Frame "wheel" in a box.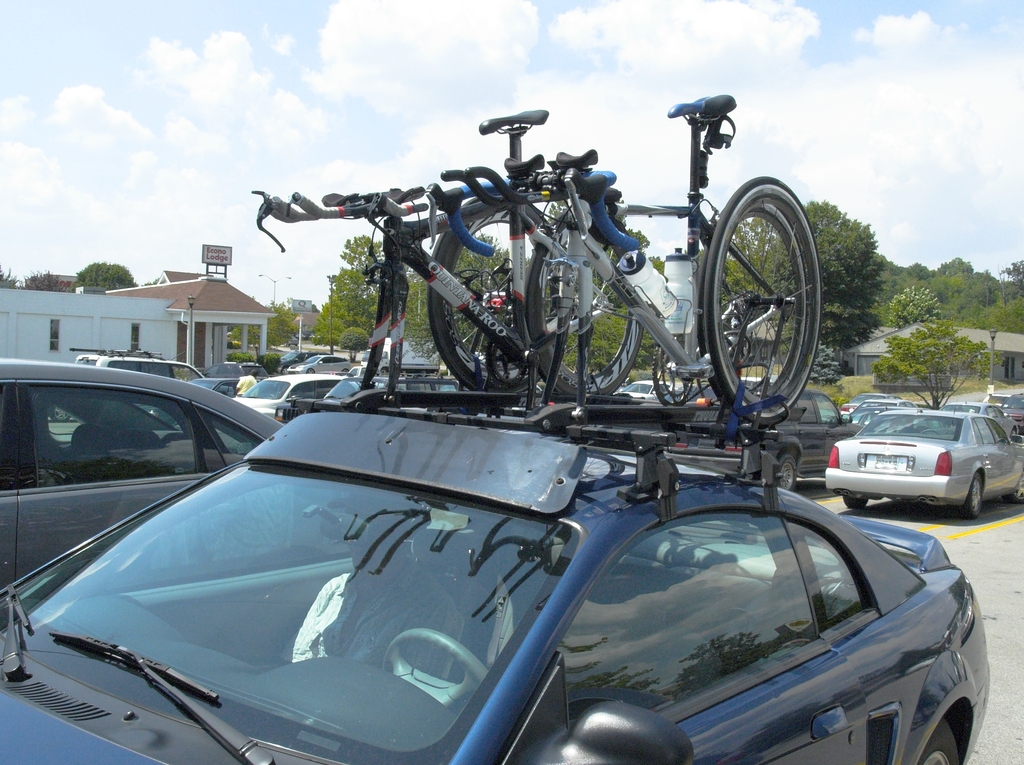
701:172:817:421.
